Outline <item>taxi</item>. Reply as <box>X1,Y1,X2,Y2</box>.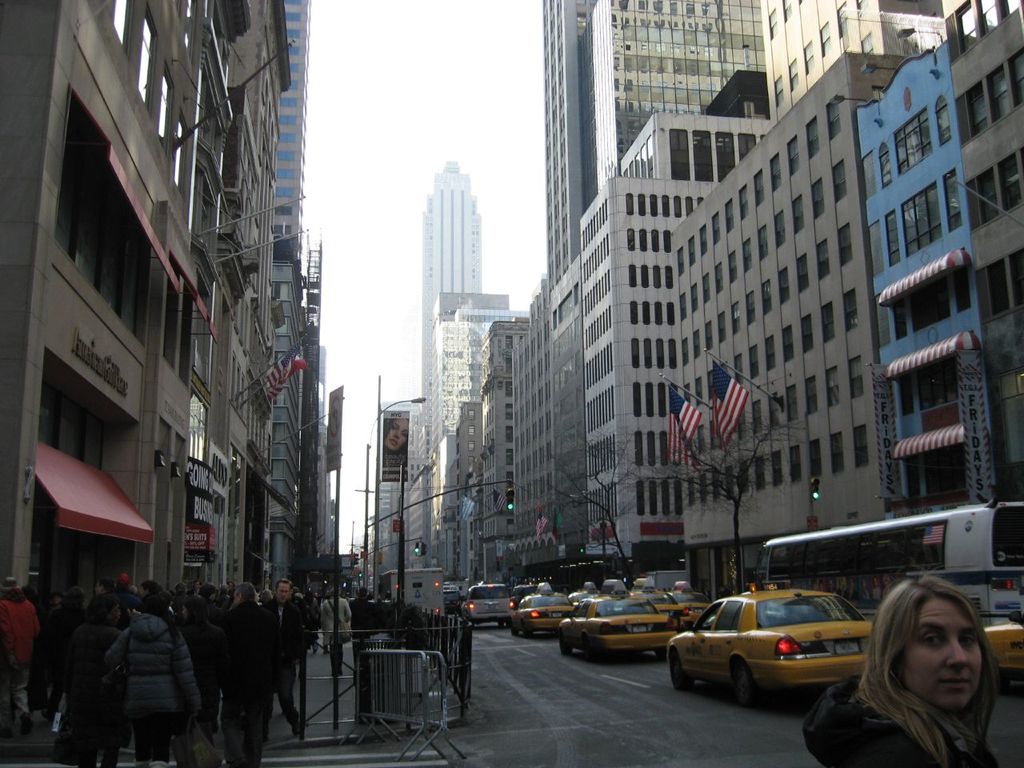
<box>512,578,576,640</box>.
